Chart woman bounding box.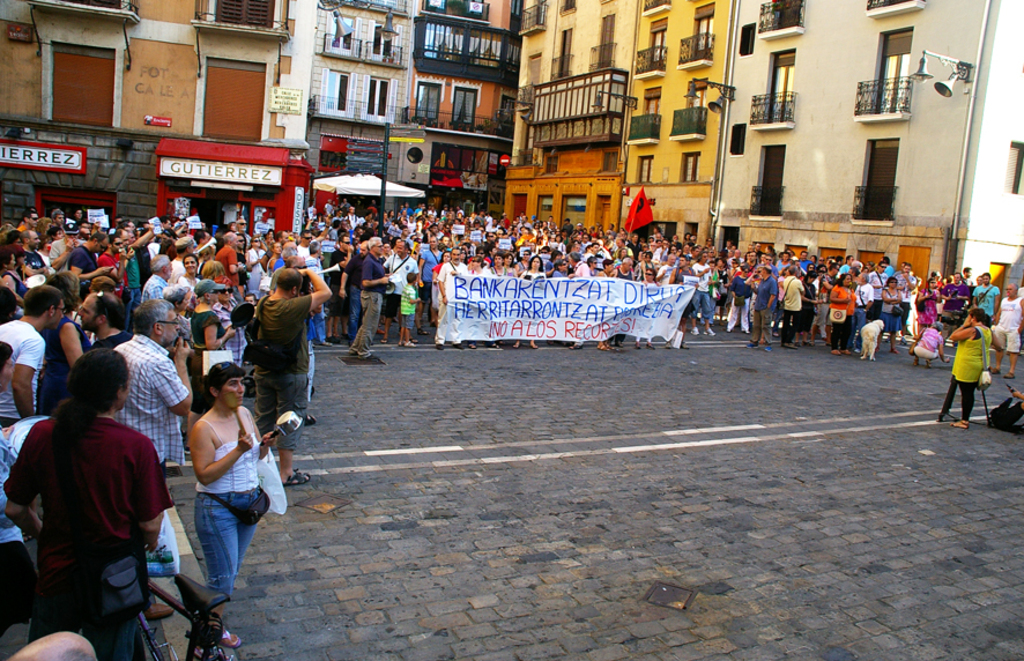
Charted: BBox(711, 252, 733, 326).
